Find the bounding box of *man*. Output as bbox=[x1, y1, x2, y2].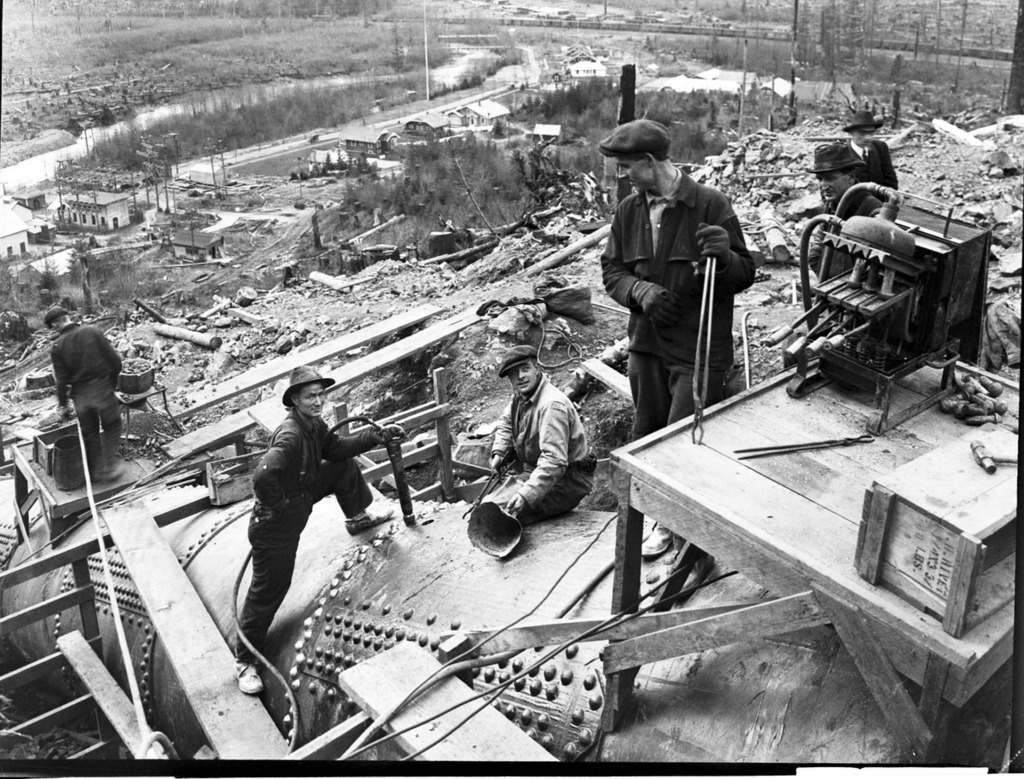
bbox=[230, 362, 395, 696].
